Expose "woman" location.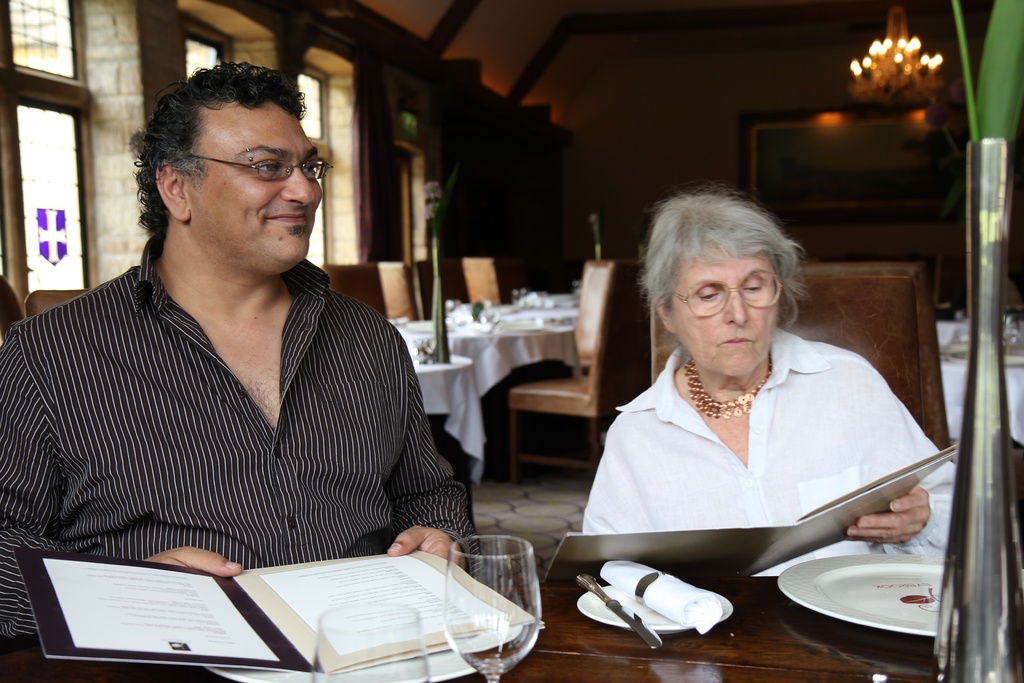
Exposed at (568, 188, 935, 614).
